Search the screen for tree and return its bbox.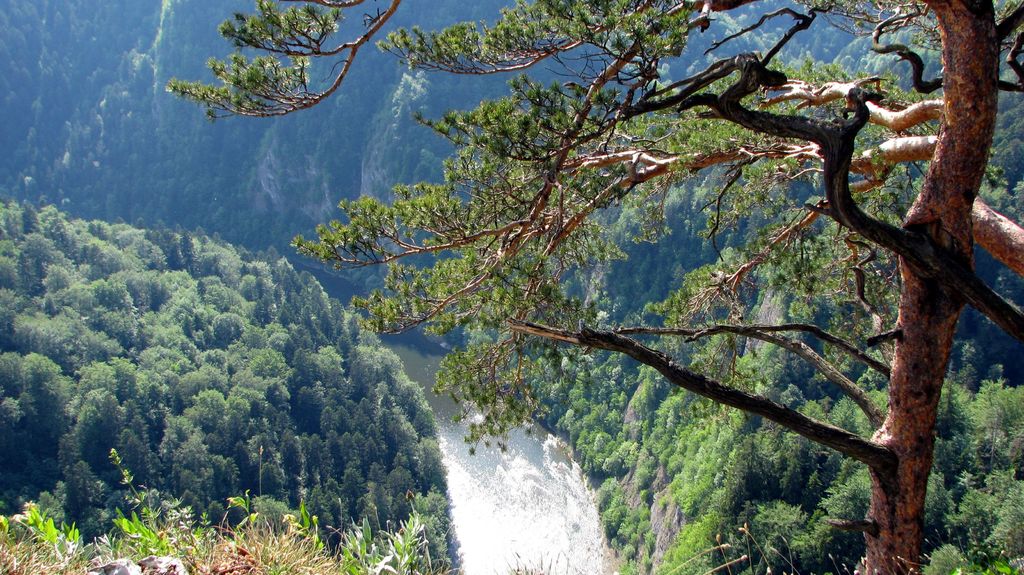
Found: BBox(115, 428, 154, 483).
